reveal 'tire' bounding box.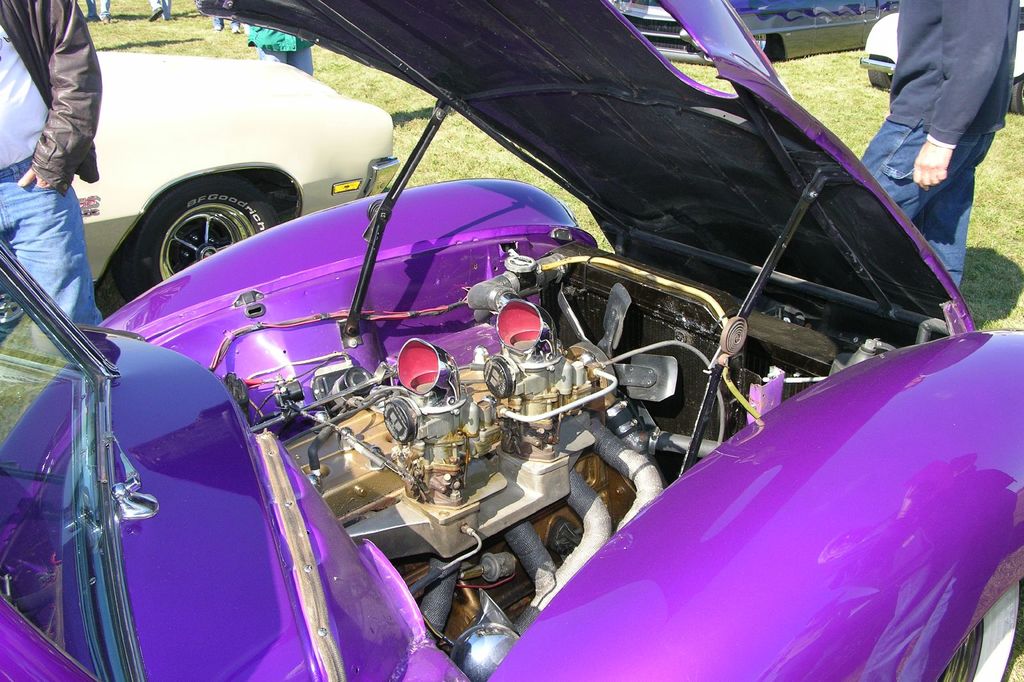
Revealed: bbox(1009, 75, 1023, 115).
